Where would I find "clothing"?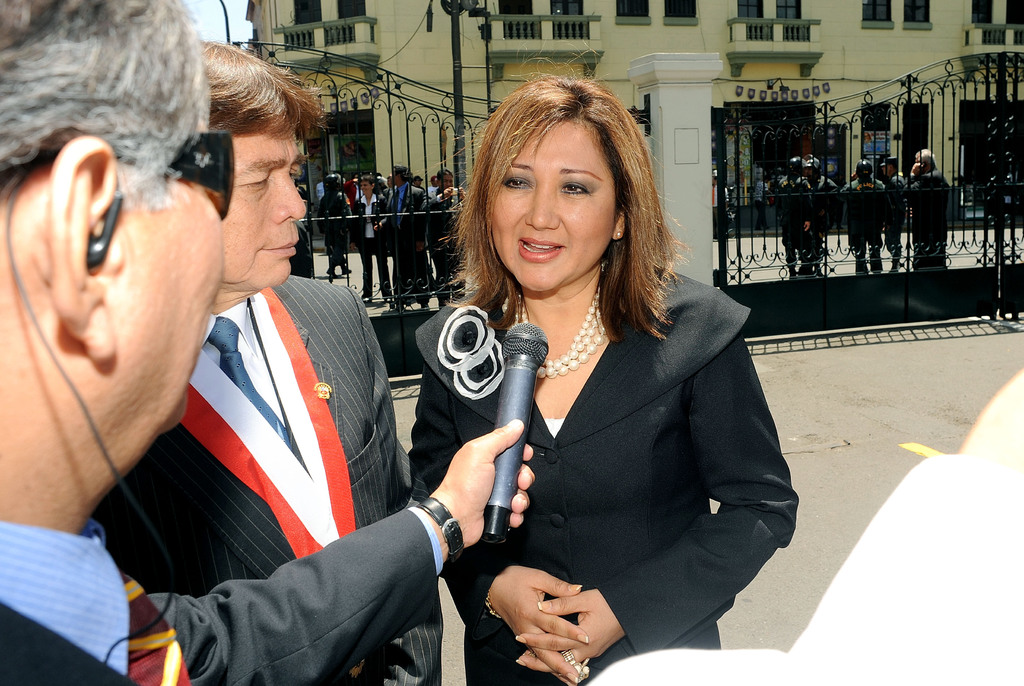
At x1=447, y1=265, x2=792, y2=673.
